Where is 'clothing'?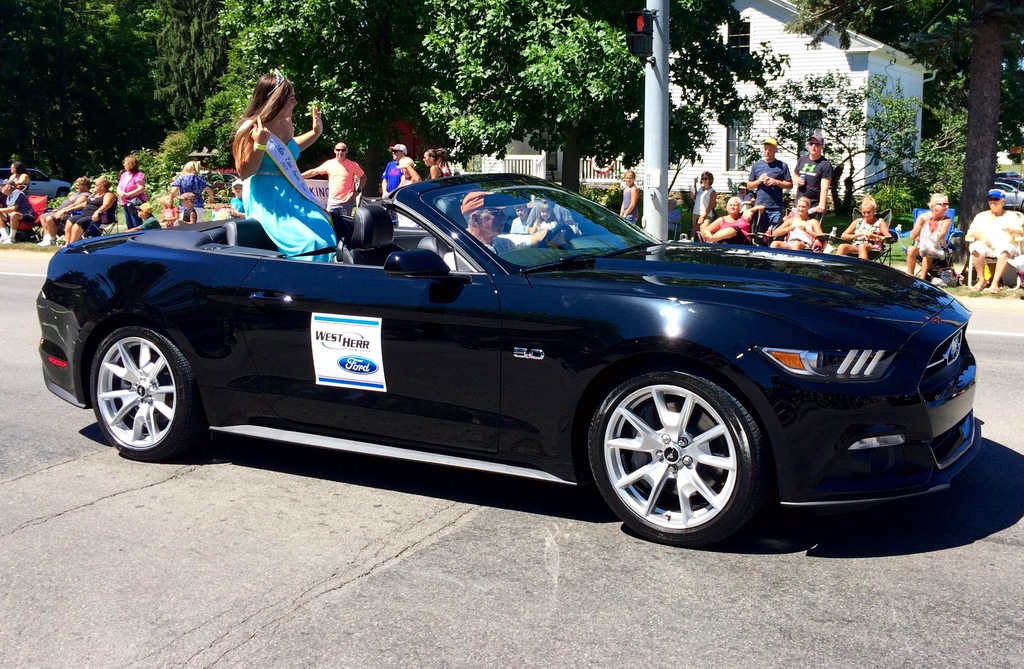
locate(691, 185, 716, 225).
